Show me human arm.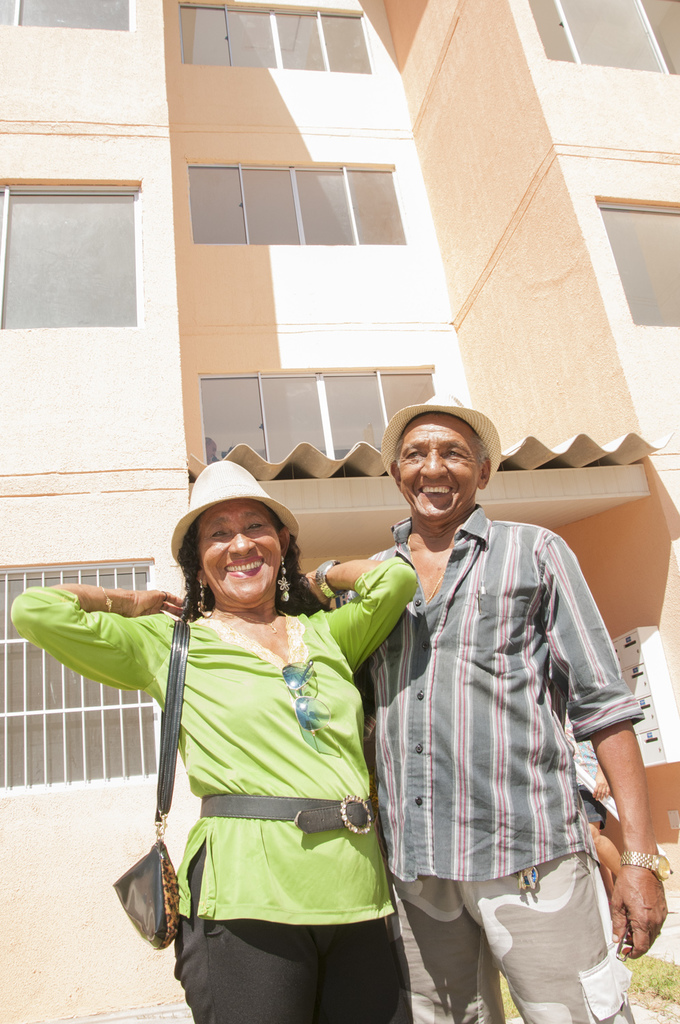
human arm is here: select_region(552, 530, 651, 952).
